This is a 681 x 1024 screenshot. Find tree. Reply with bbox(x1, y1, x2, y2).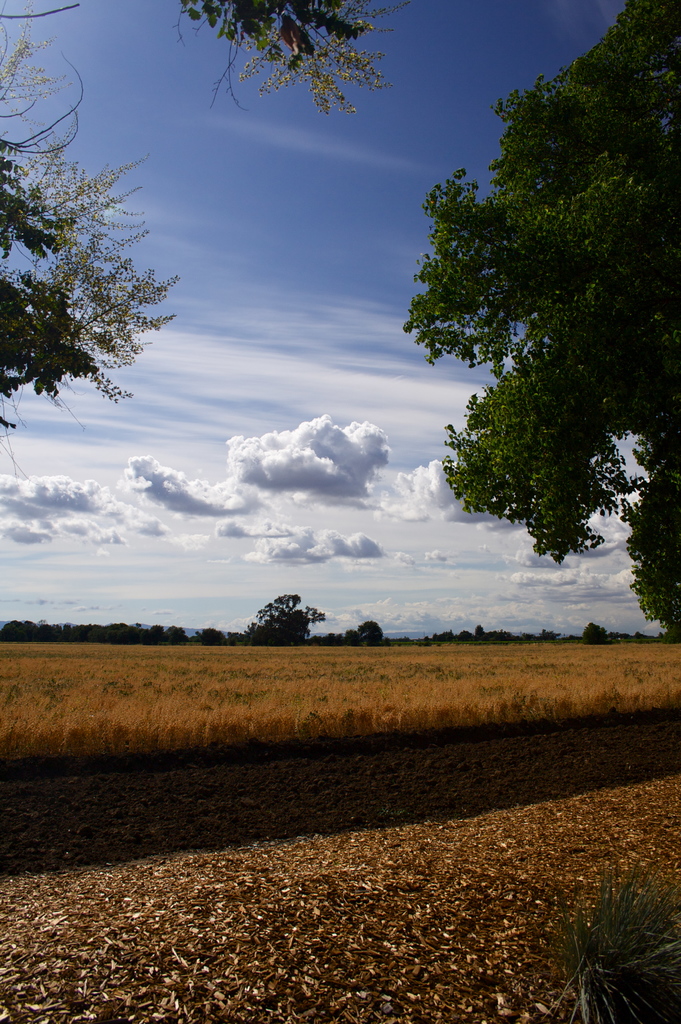
bbox(623, 462, 680, 644).
